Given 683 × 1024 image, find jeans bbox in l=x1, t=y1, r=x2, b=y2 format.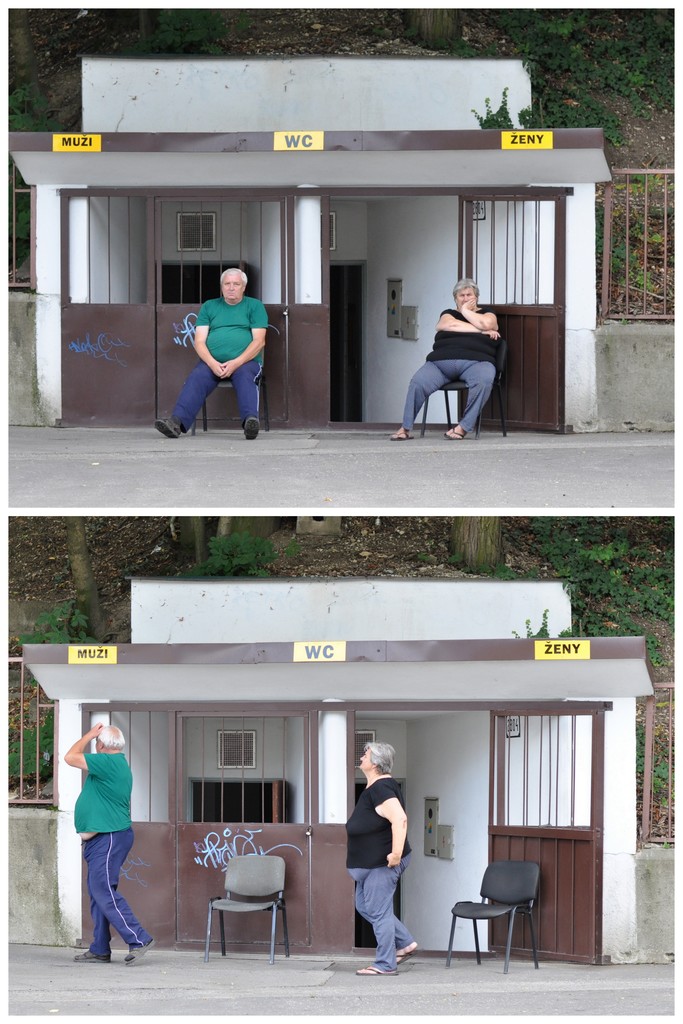
l=407, t=360, r=495, b=426.
